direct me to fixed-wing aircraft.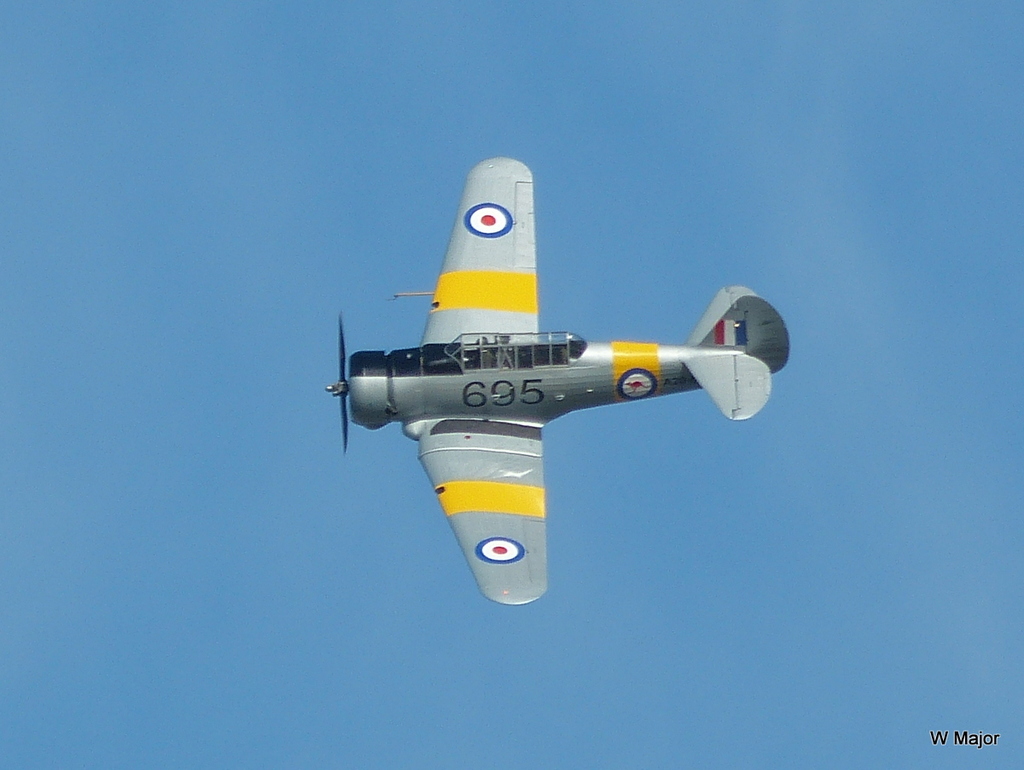
Direction: bbox(320, 144, 788, 610).
